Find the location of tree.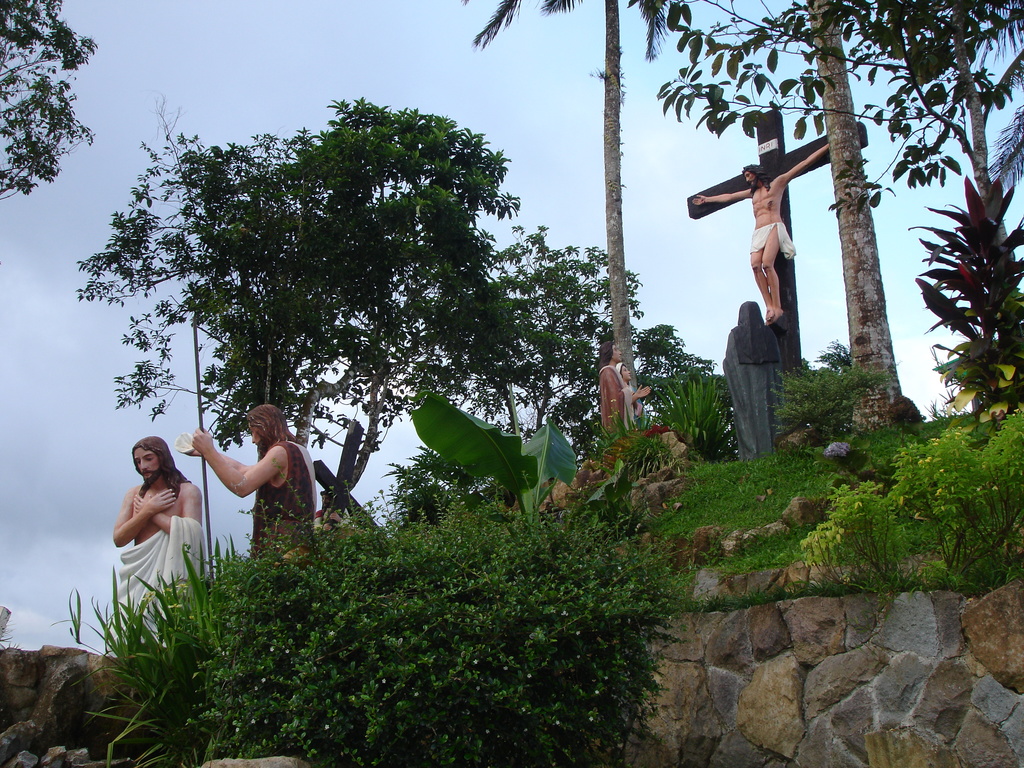
Location: detection(456, 218, 655, 437).
